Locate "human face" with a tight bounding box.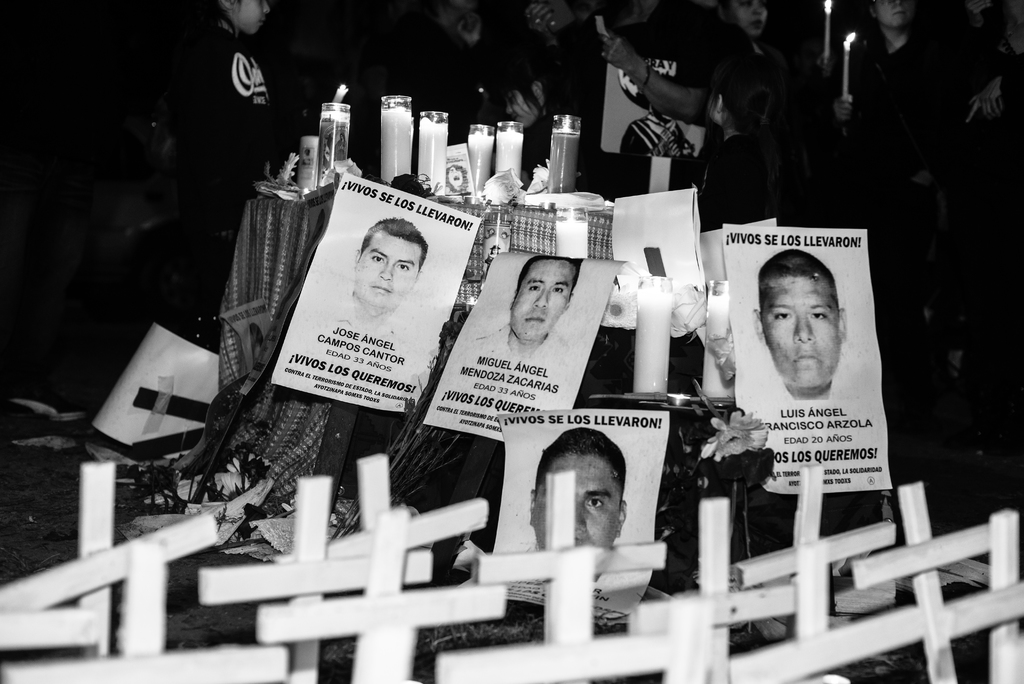
l=228, t=0, r=272, b=38.
